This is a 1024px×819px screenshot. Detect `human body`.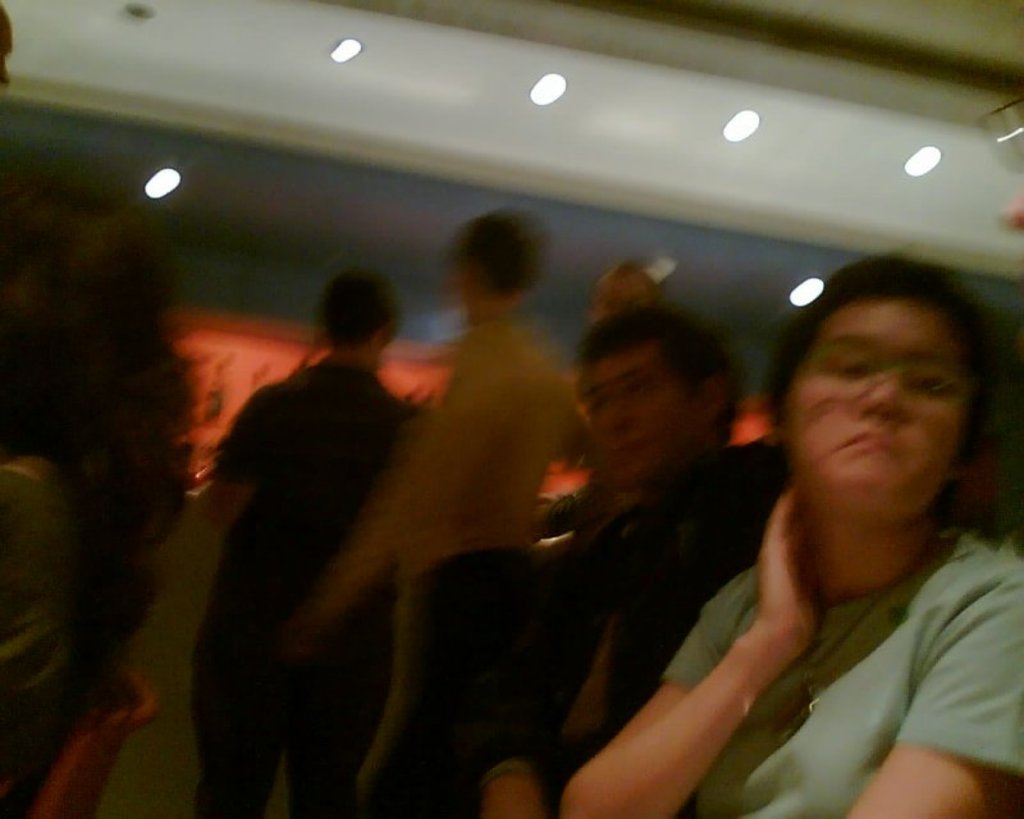
select_region(609, 260, 1023, 814).
